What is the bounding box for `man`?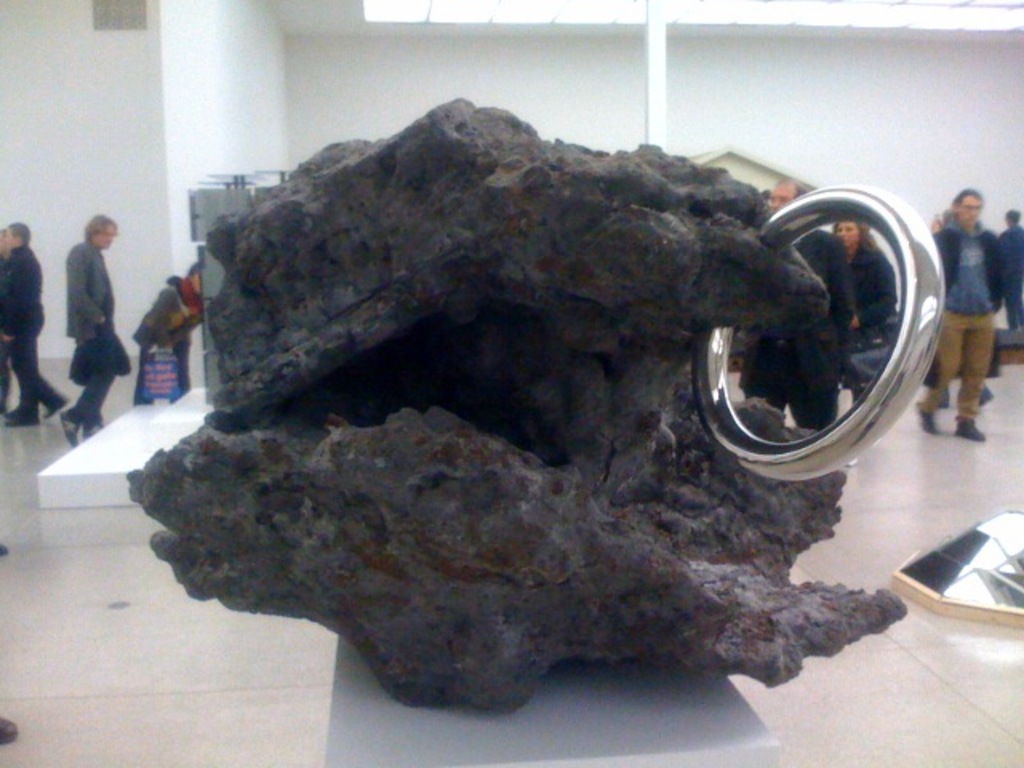
bbox(1000, 208, 1022, 336).
